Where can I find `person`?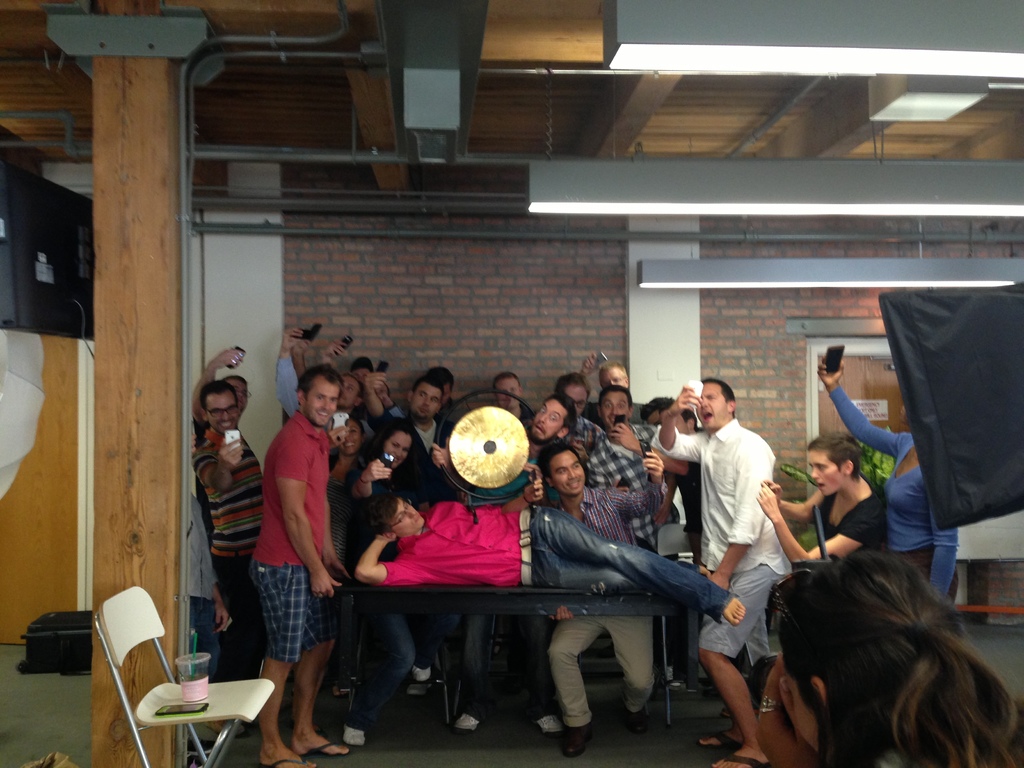
You can find it at 335/419/461/700.
